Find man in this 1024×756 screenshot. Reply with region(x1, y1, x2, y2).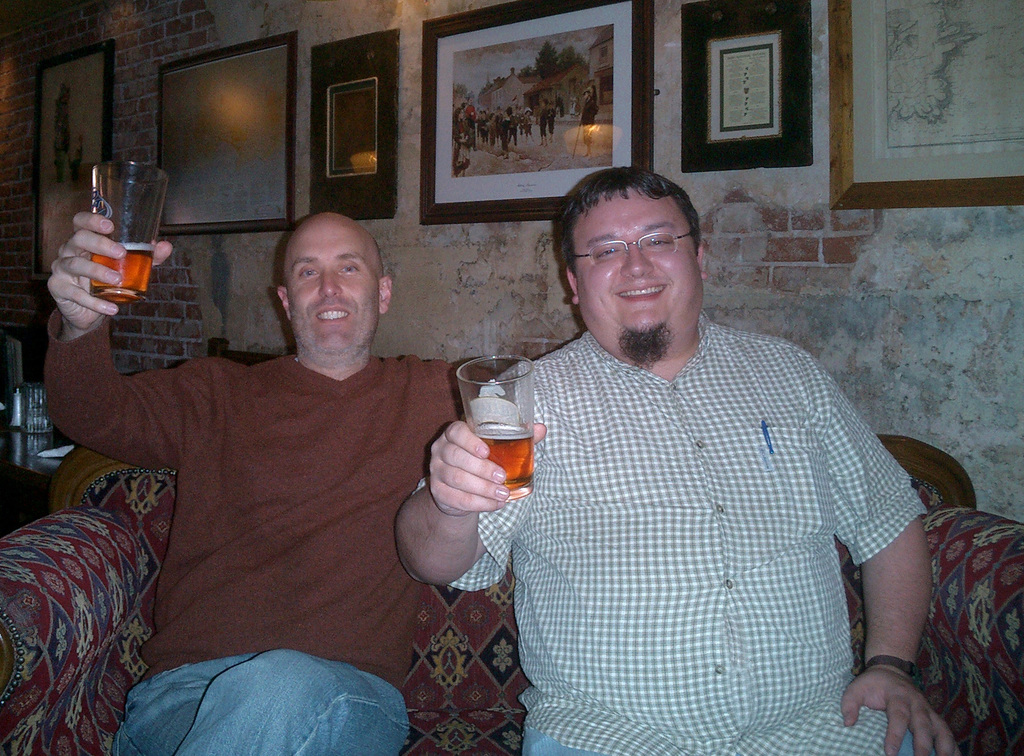
region(391, 162, 935, 755).
